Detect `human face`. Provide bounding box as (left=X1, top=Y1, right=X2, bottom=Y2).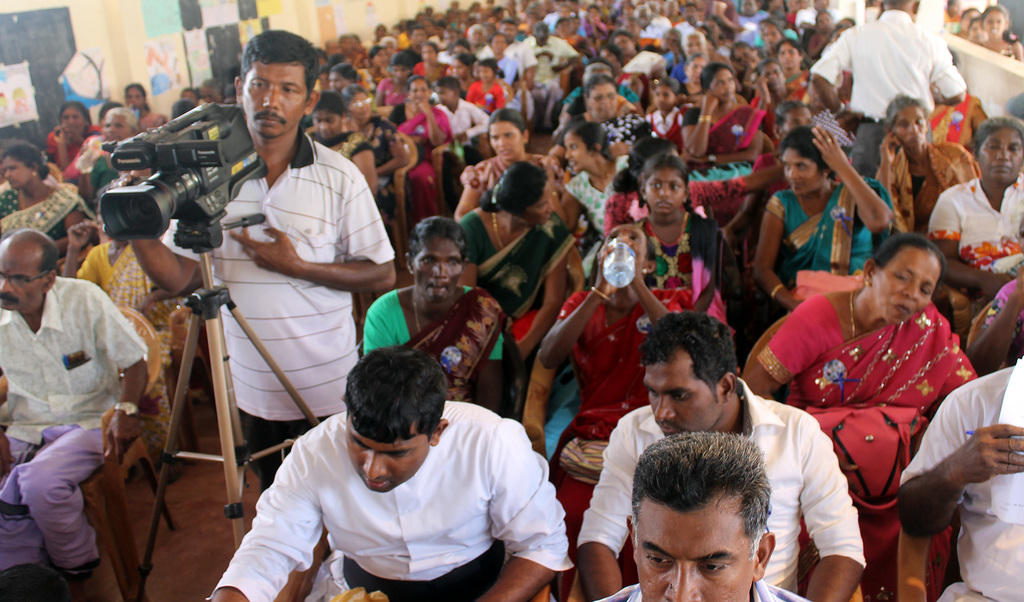
(left=312, top=110, right=340, bottom=137).
